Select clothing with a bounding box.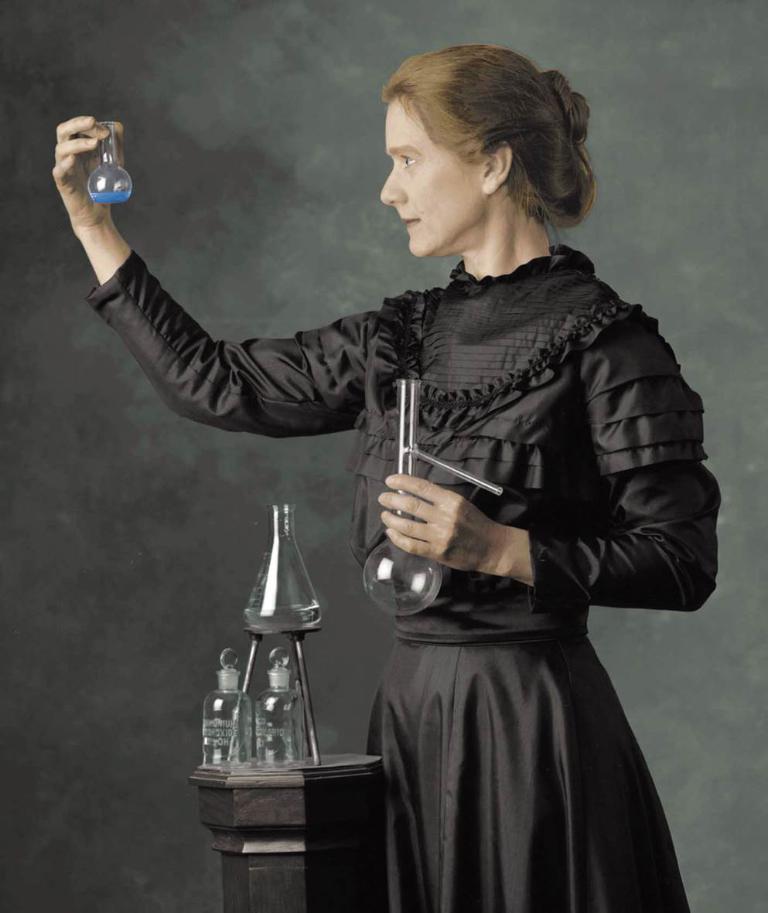
[x1=148, y1=142, x2=698, y2=871].
